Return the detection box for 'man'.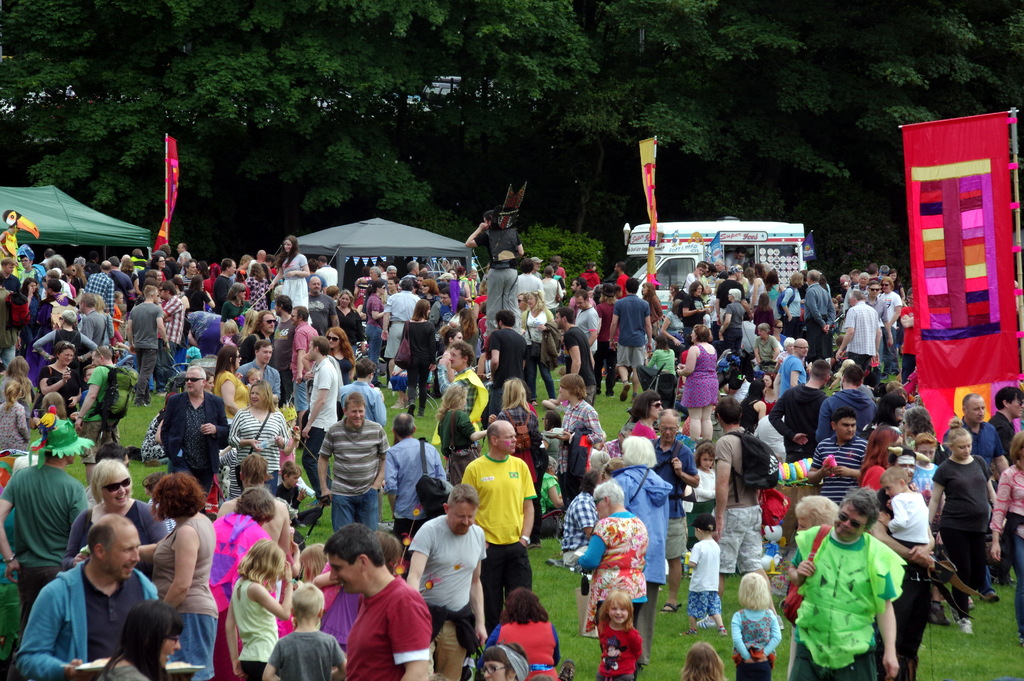
838:290:881:371.
